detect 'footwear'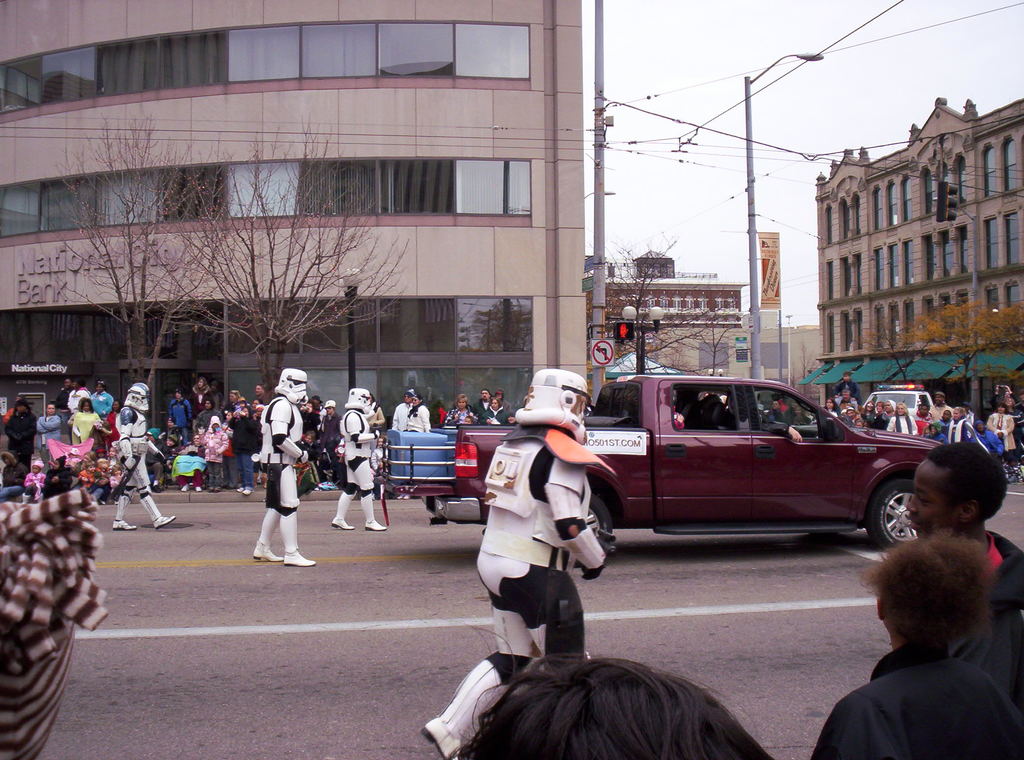
330:515:348:527
